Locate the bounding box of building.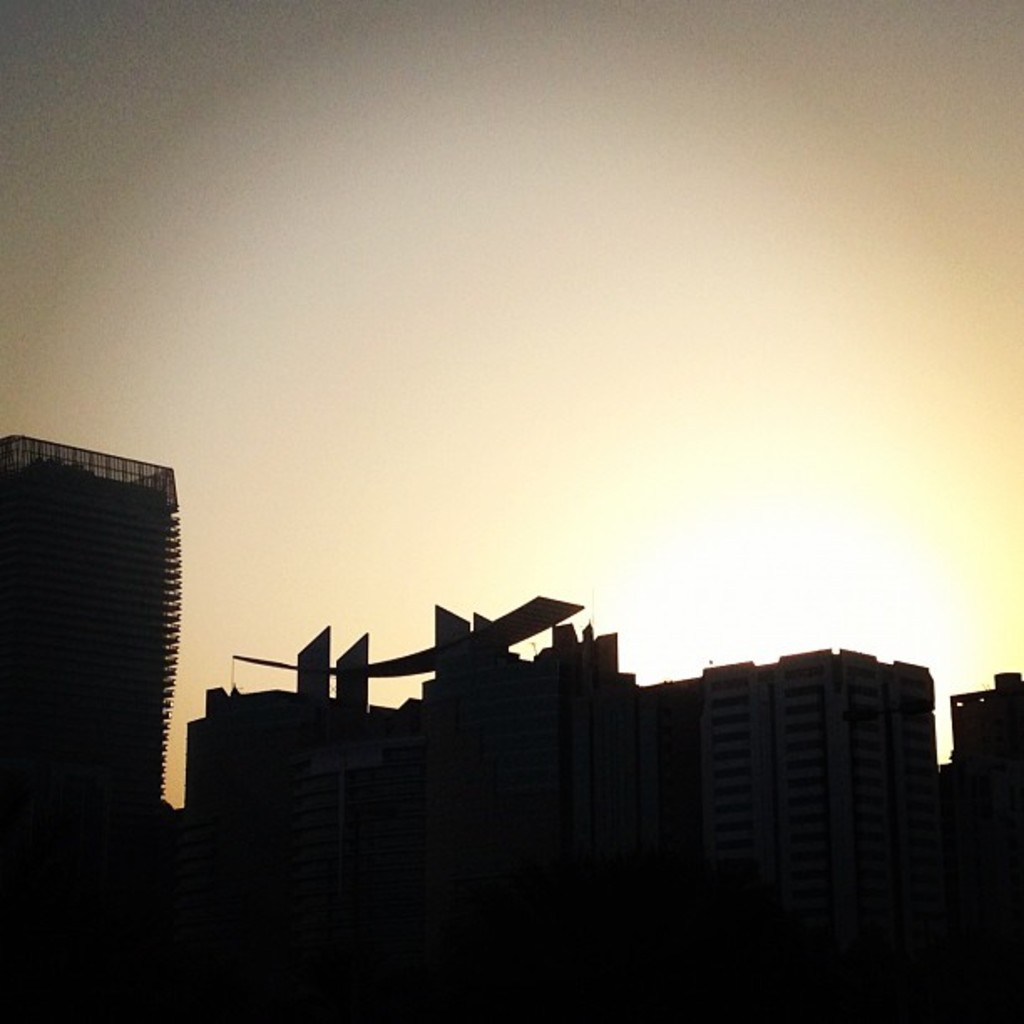
Bounding box: (left=934, top=668, right=1022, bottom=1017).
